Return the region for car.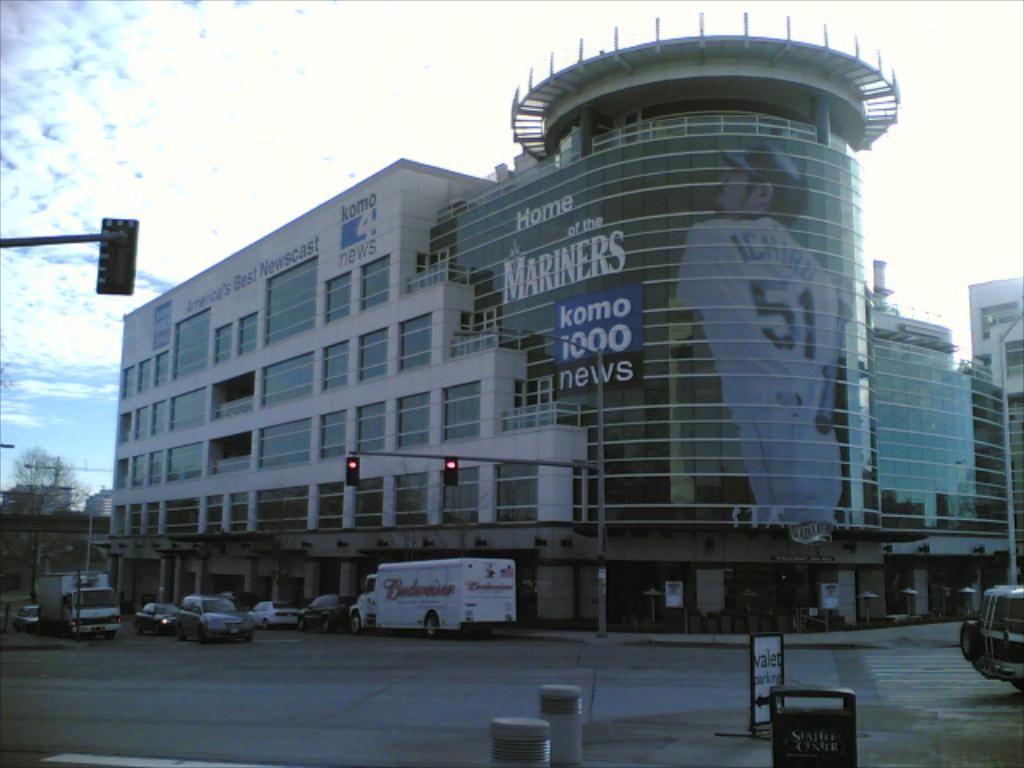
x1=184 y1=595 x2=248 y2=637.
